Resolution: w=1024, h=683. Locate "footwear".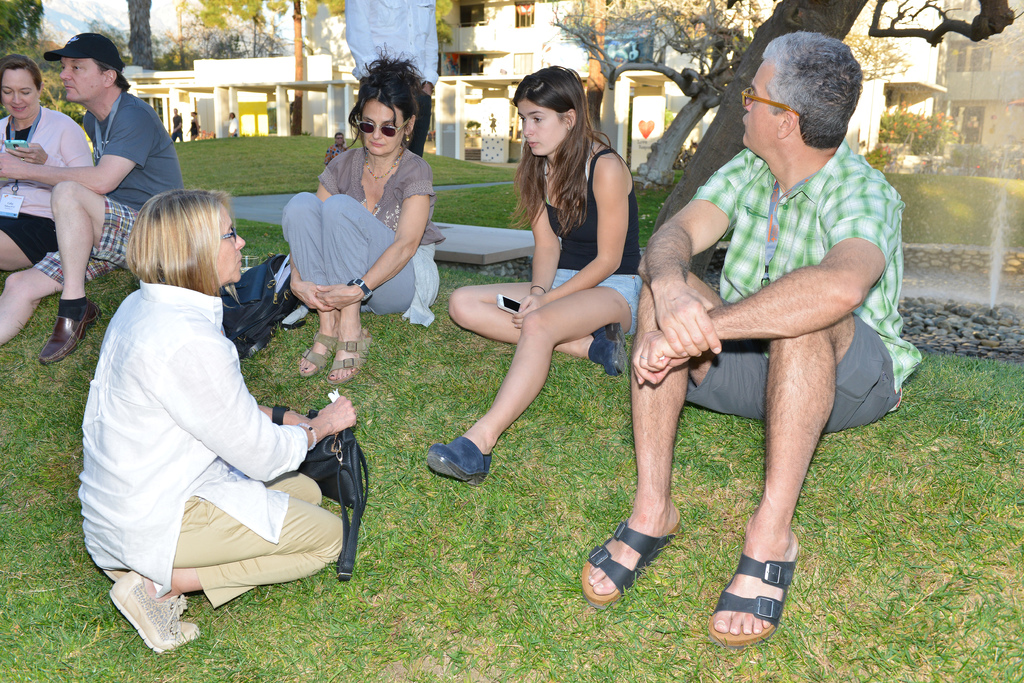
crop(582, 519, 685, 604).
